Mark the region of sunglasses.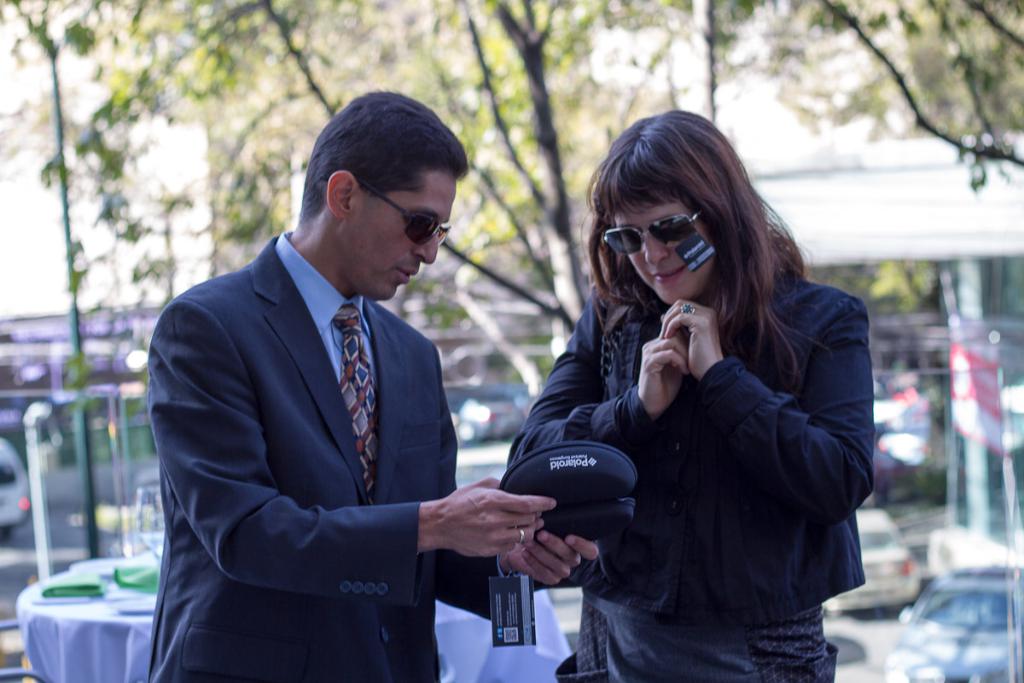
Region: Rect(318, 170, 458, 248).
